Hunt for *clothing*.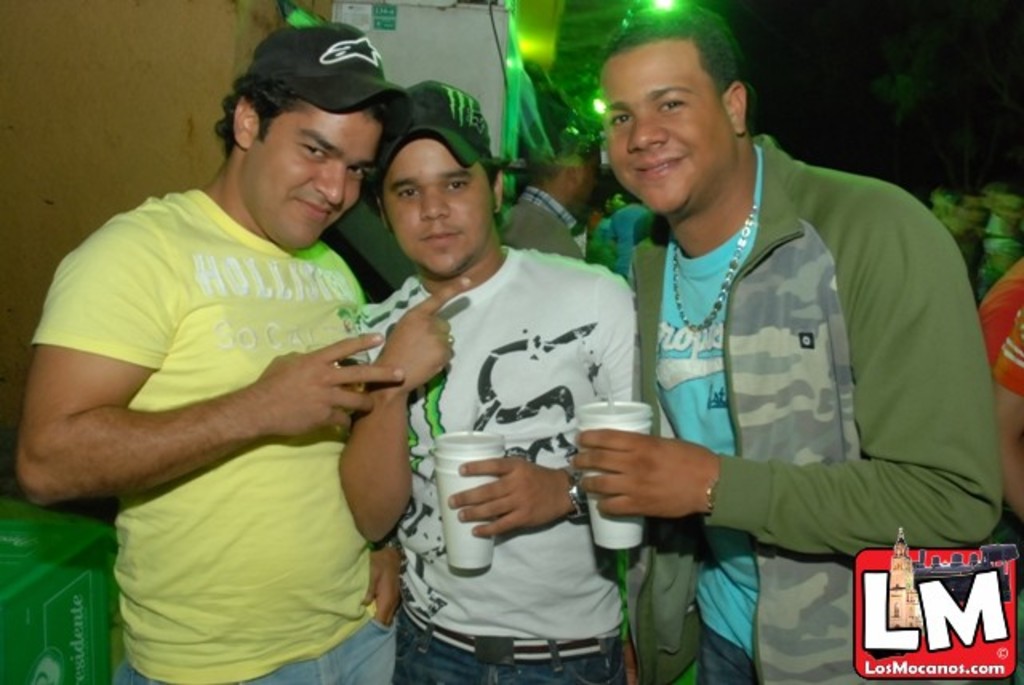
Hunted down at Rect(976, 254, 1022, 395).
